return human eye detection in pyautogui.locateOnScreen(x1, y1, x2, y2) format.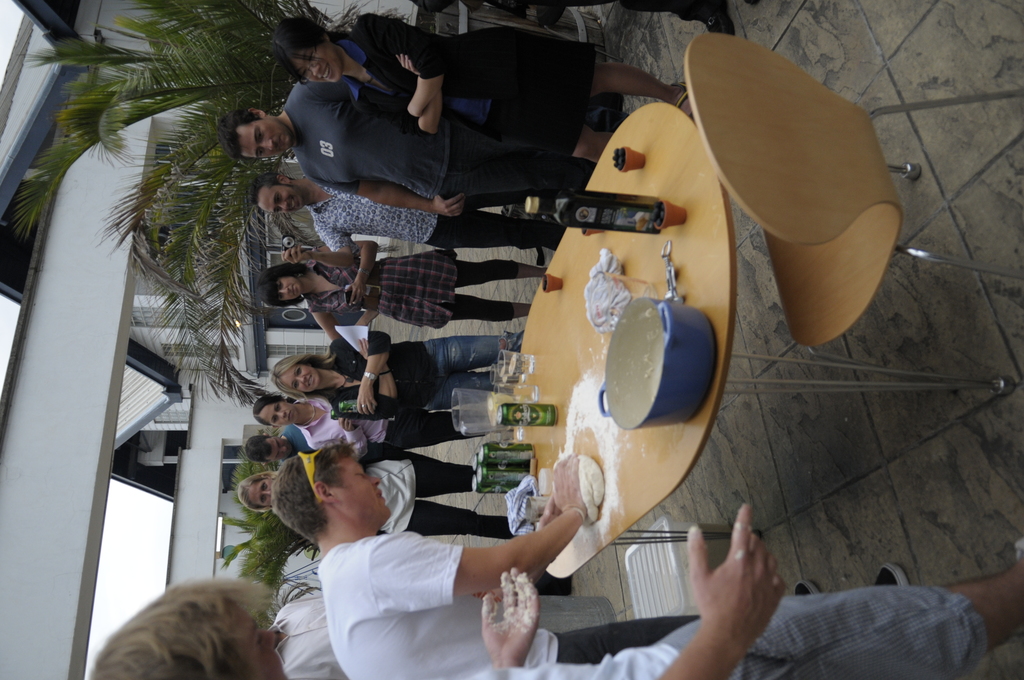
pyautogui.locateOnScreen(274, 403, 279, 414).
